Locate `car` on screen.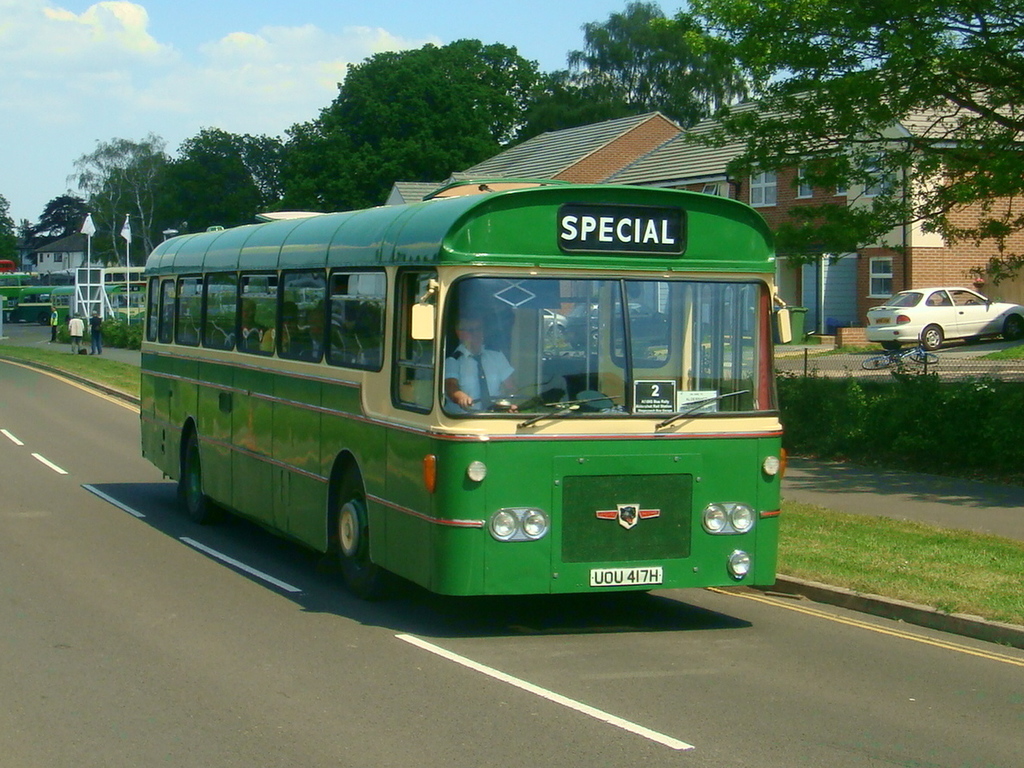
On screen at Rect(566, 302, 671, 352).
